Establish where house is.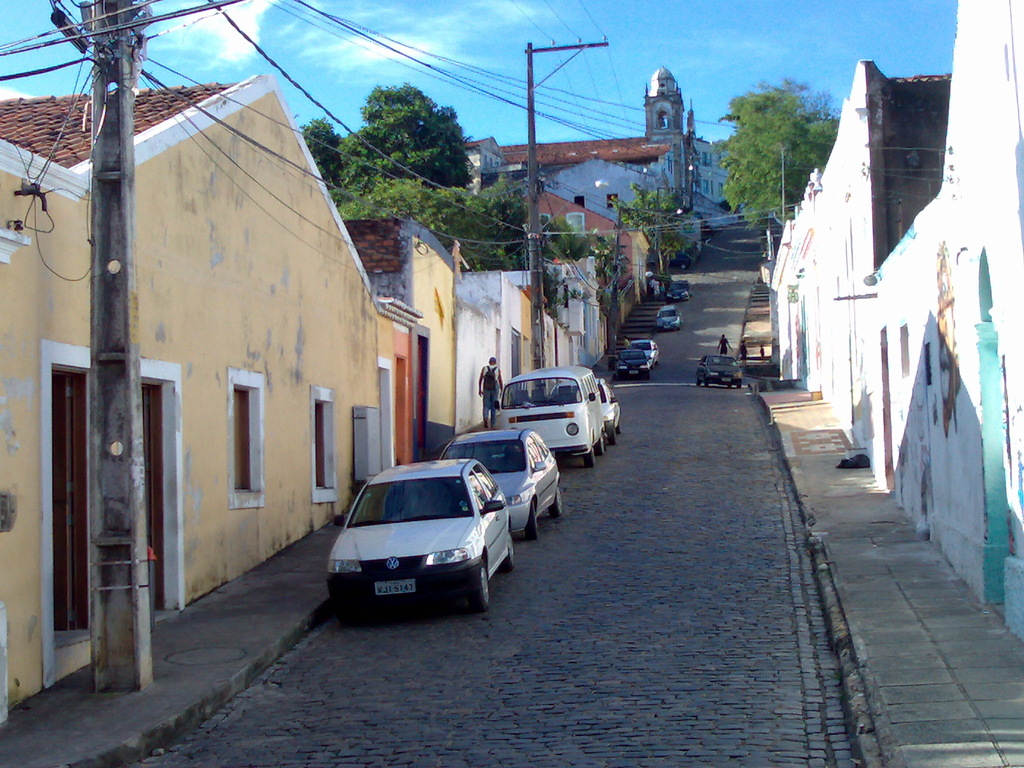
Established at <region>883, 4, 966, 570</region>.
